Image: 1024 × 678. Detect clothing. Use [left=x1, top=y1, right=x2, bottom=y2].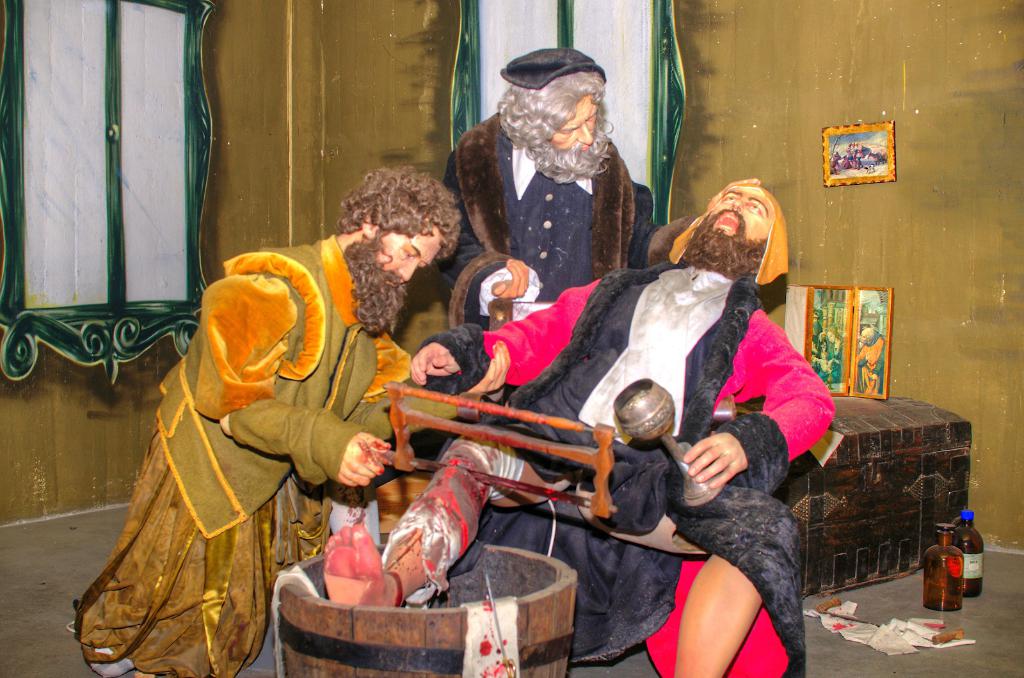
[left=388, top=237, right=847, bottom=677].
